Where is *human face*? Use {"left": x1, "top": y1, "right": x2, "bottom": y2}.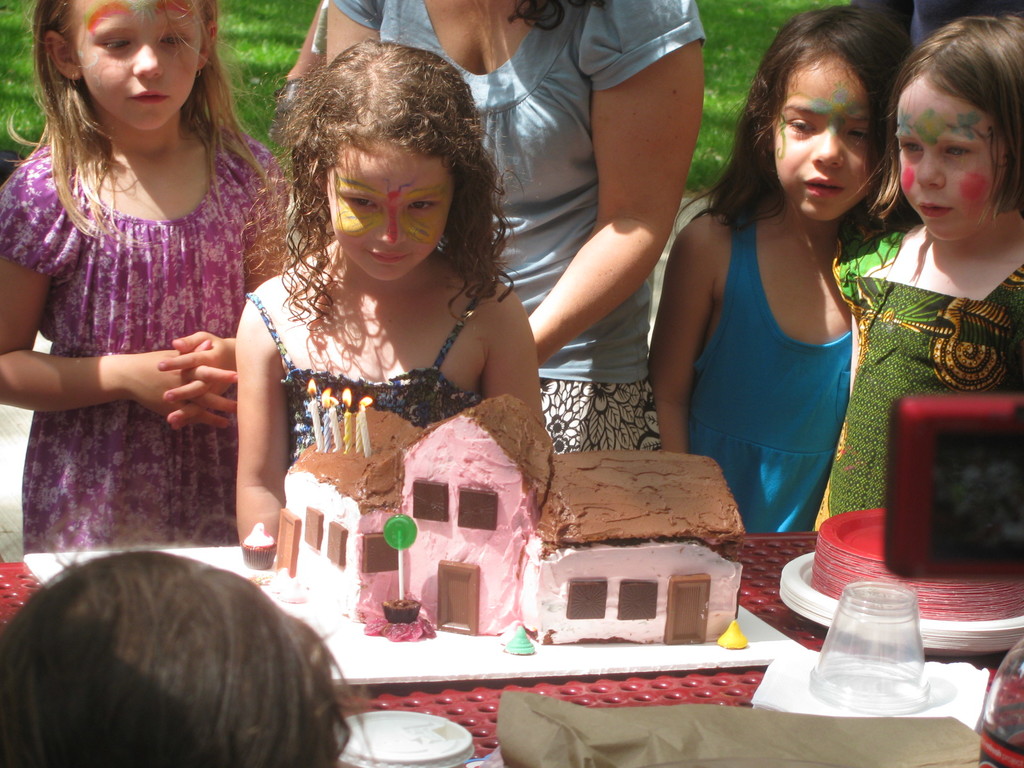
{"left": 322, "top": 146, "right": 457, "bottom": 281}.
